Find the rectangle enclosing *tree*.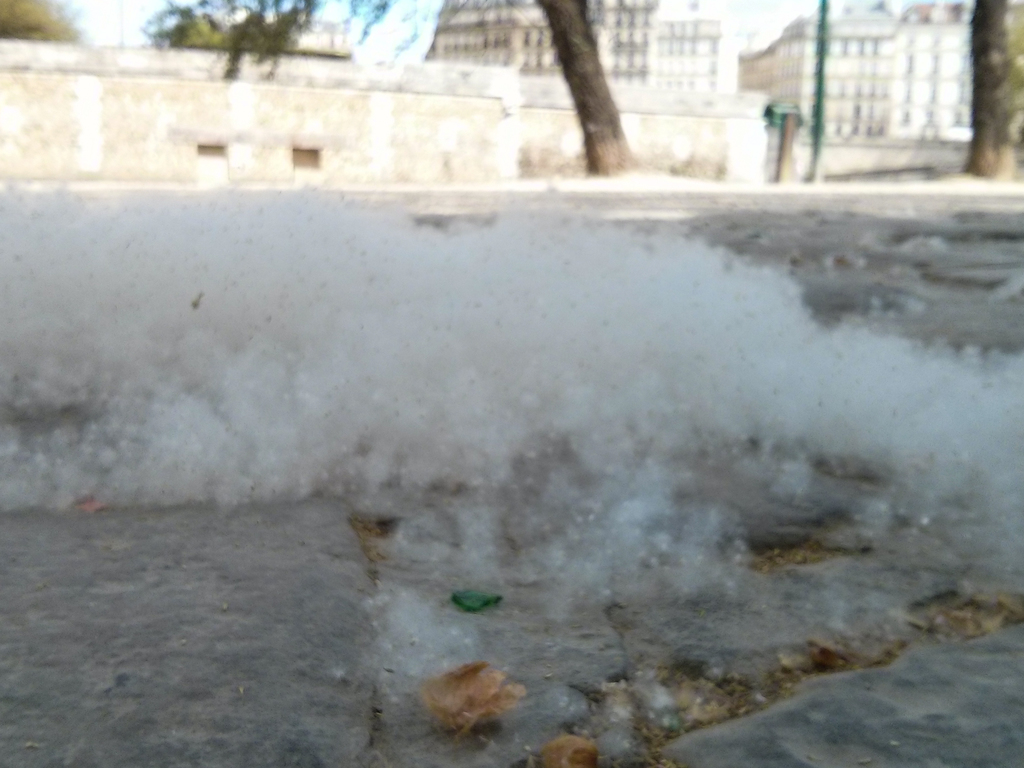
crop(134, 0, 326, 78).
